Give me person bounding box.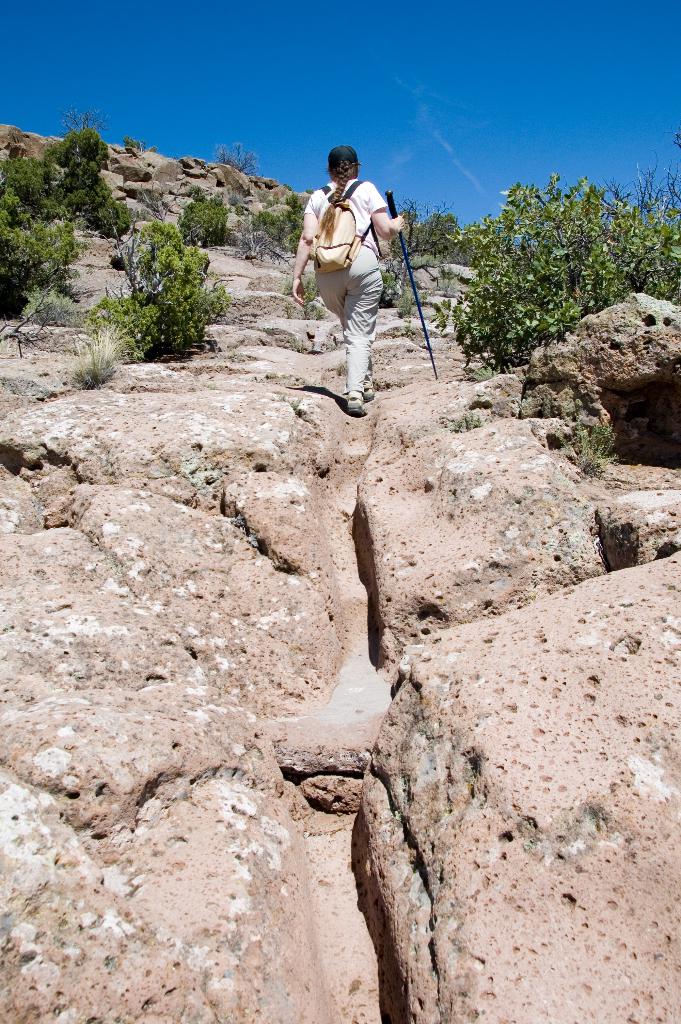
bbox=[297, 134, 406, 428].
